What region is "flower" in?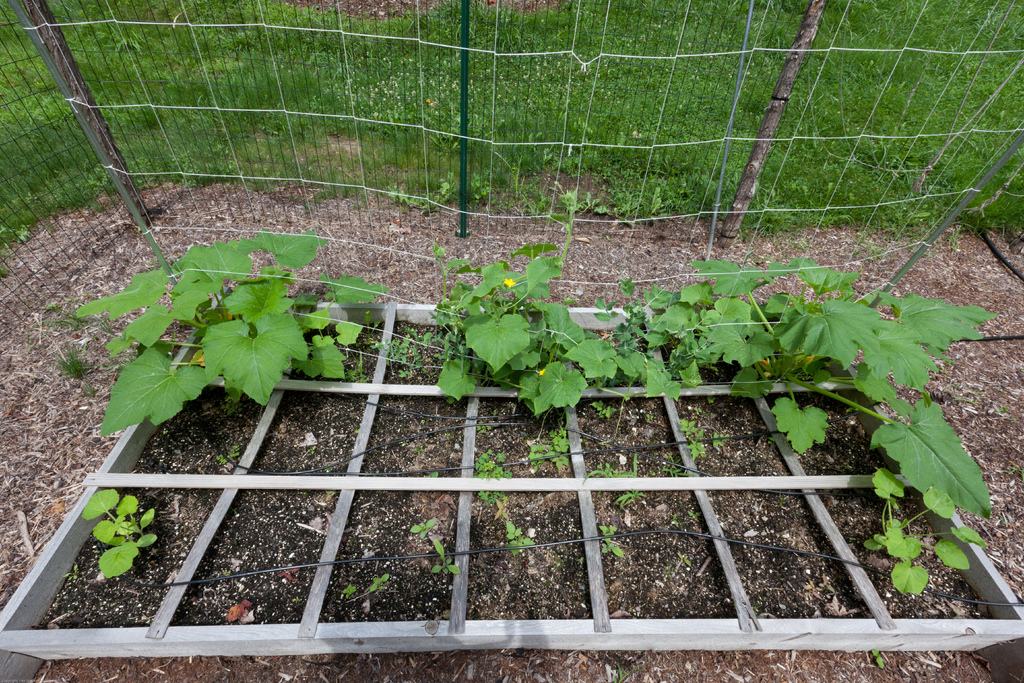
select_region(504, 279, 515, 286).
